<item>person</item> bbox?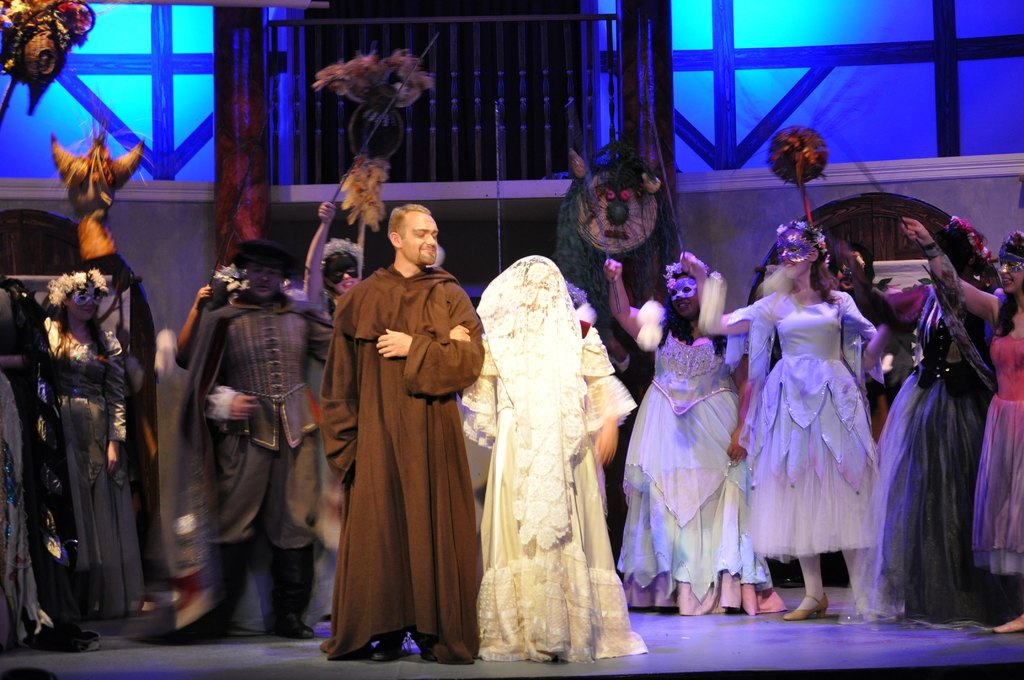
box=[682, 221, 893, 620]
